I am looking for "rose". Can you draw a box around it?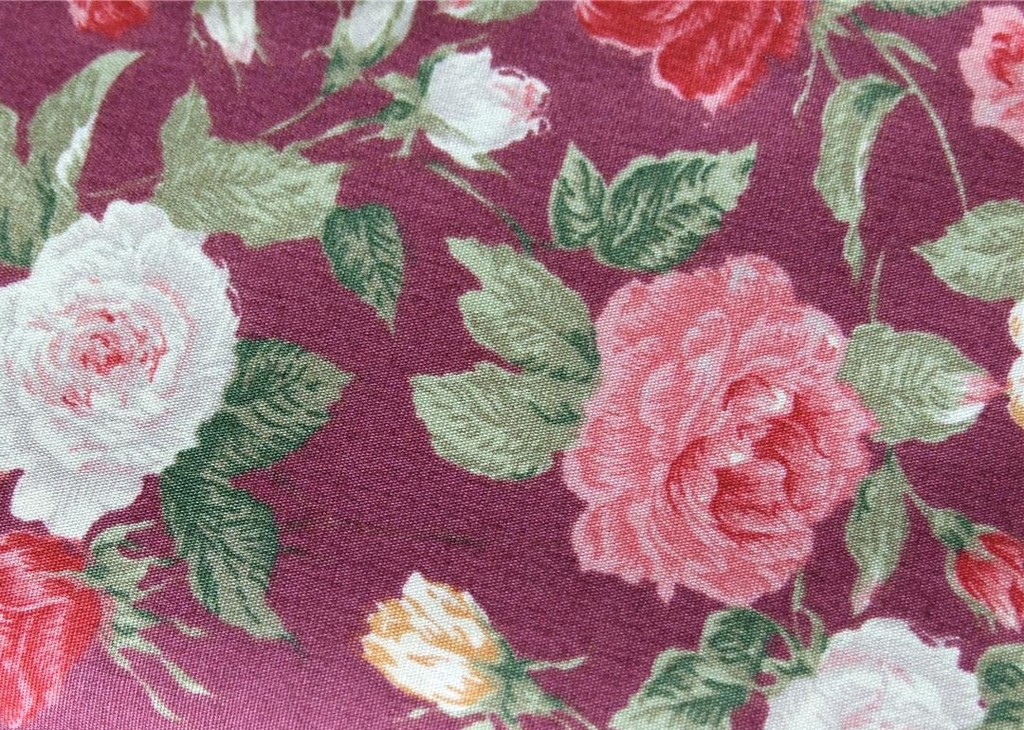
Sure, the bounding box is bbox(561, 252, 883, 611).
